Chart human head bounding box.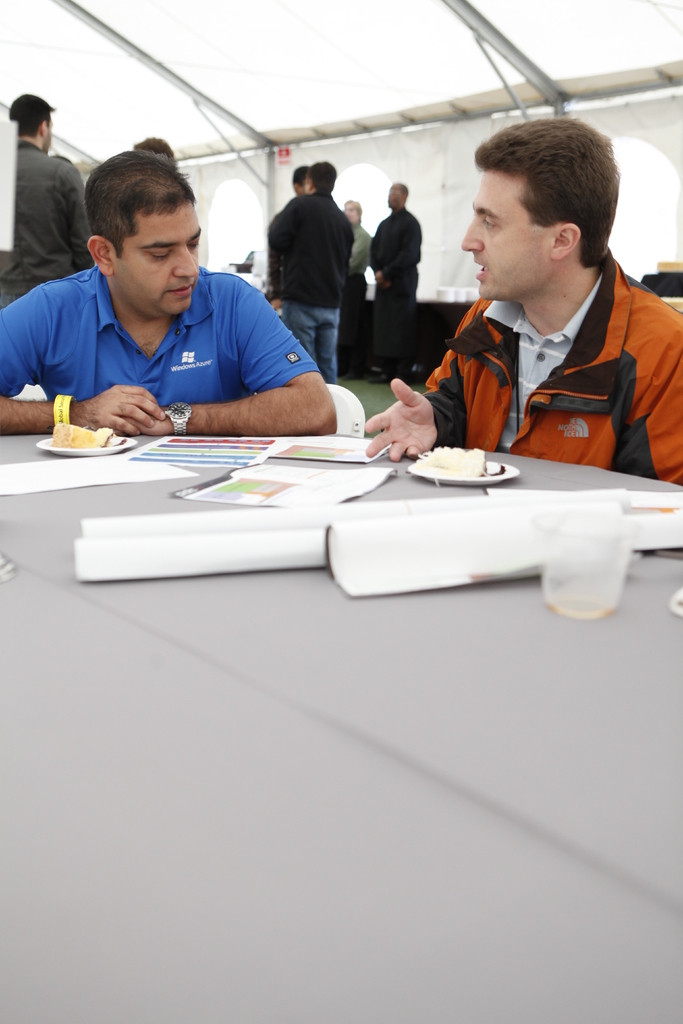
Charted: (69, 132, 202, 303).
